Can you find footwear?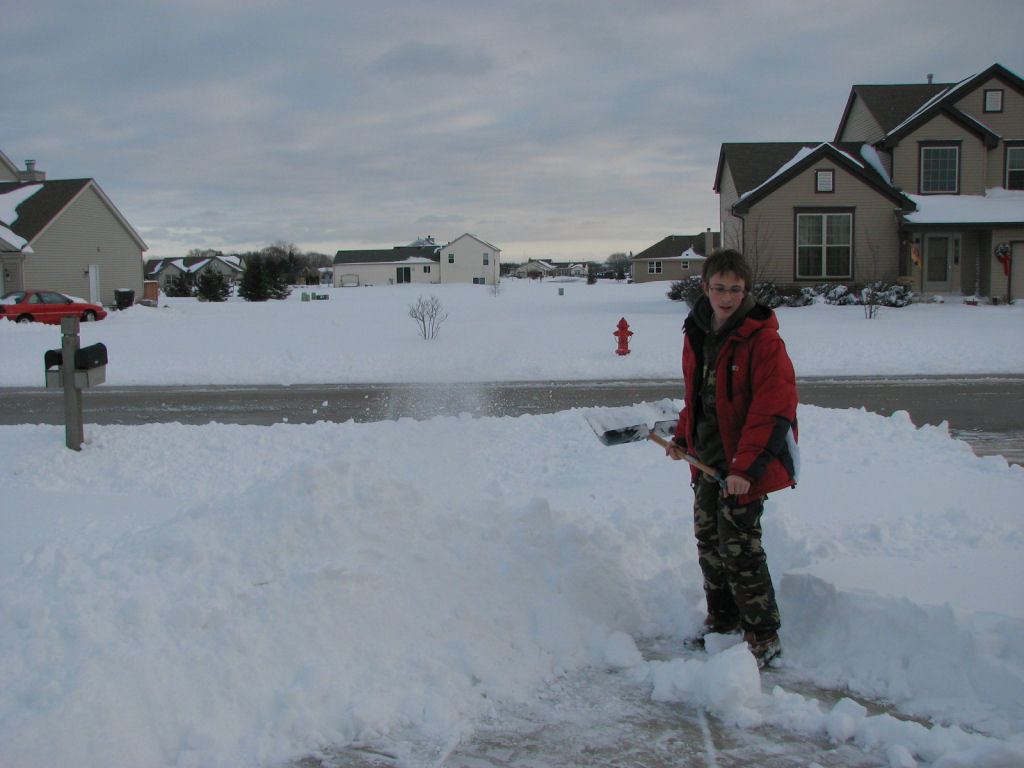
Yes, bounding box: bbox=[759, 650, 790, 671].
